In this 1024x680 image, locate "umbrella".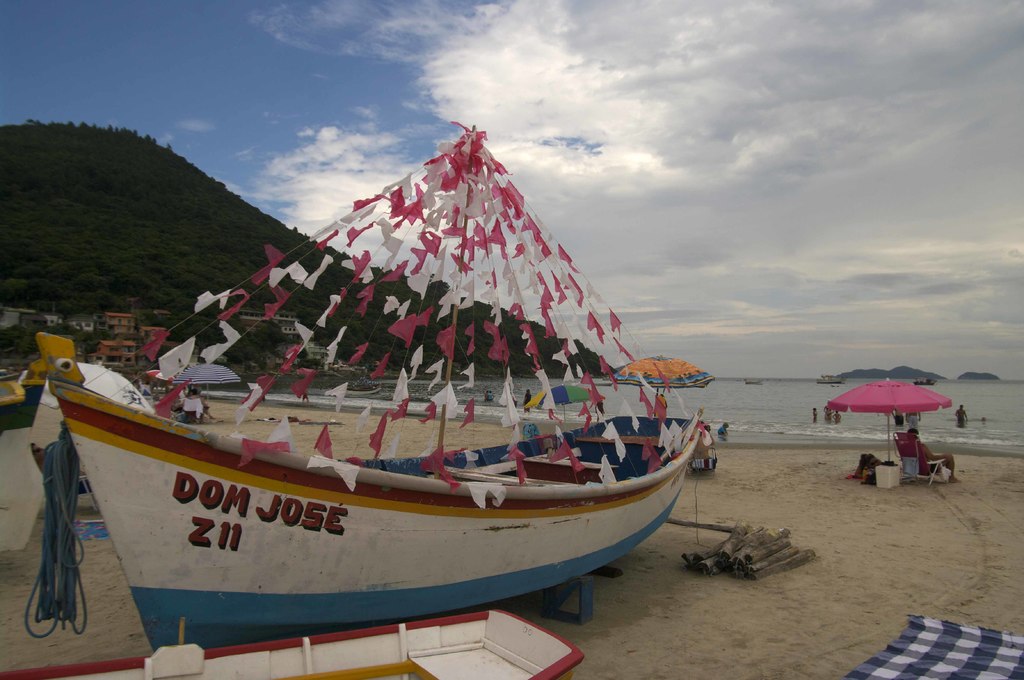
Bounding box: x1=146 y1=368 x2=176 y2=382.
